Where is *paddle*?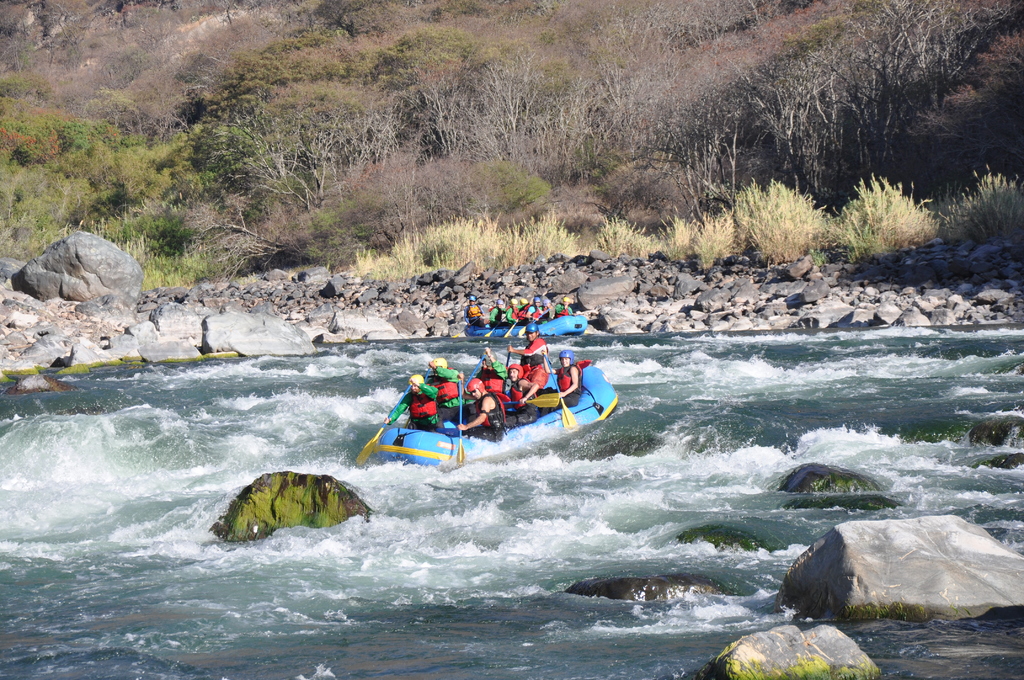
left=455, top=320, right=477, bottom=339.
